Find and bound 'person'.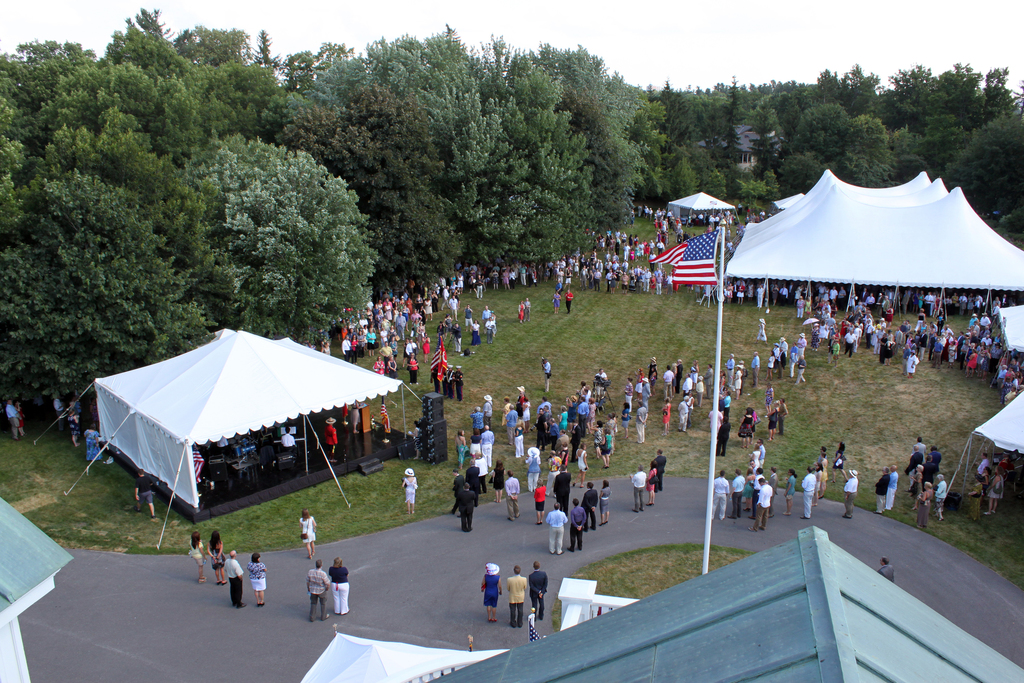
Bound: <bbox>520, 396, 531, 429</bbox>.
